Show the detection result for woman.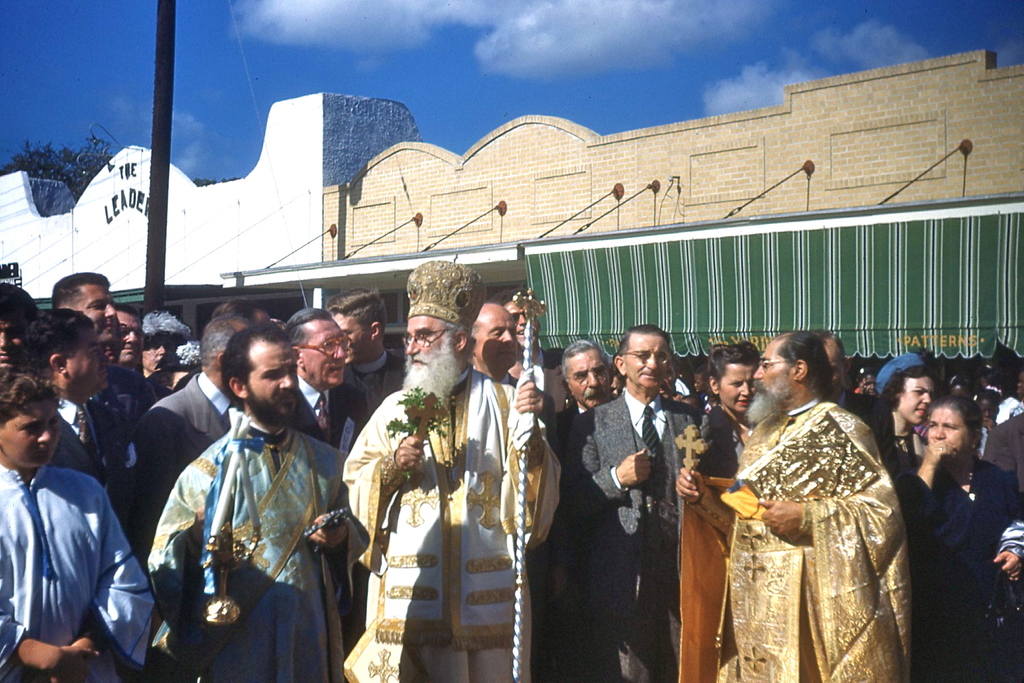
pyautogui.locateOnScreen(948, 377, 976, 403).
